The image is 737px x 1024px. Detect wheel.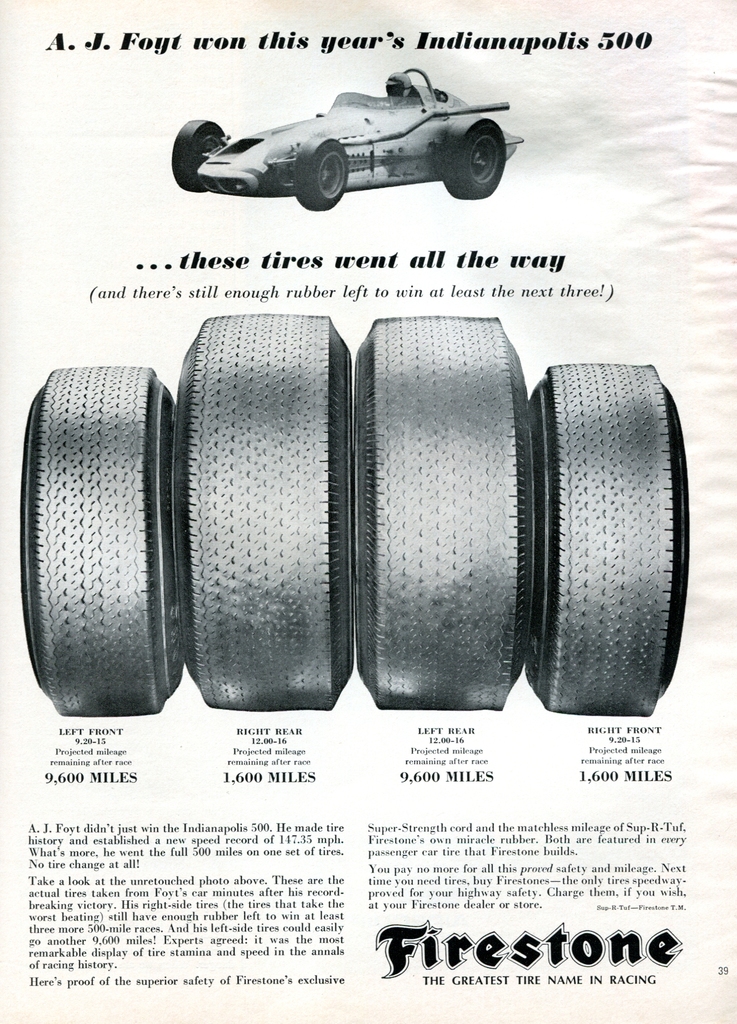
Detection: left=445, top=120, right=500, bottom=204.
